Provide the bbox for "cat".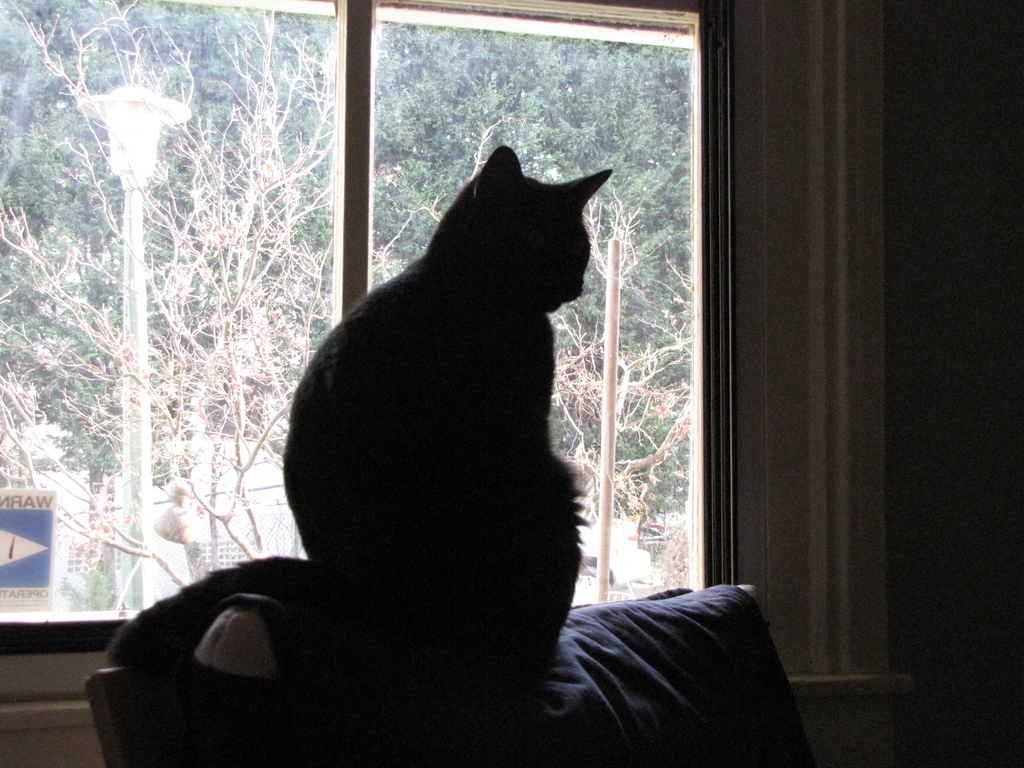
bbox=(107, 145, 611, 669).
